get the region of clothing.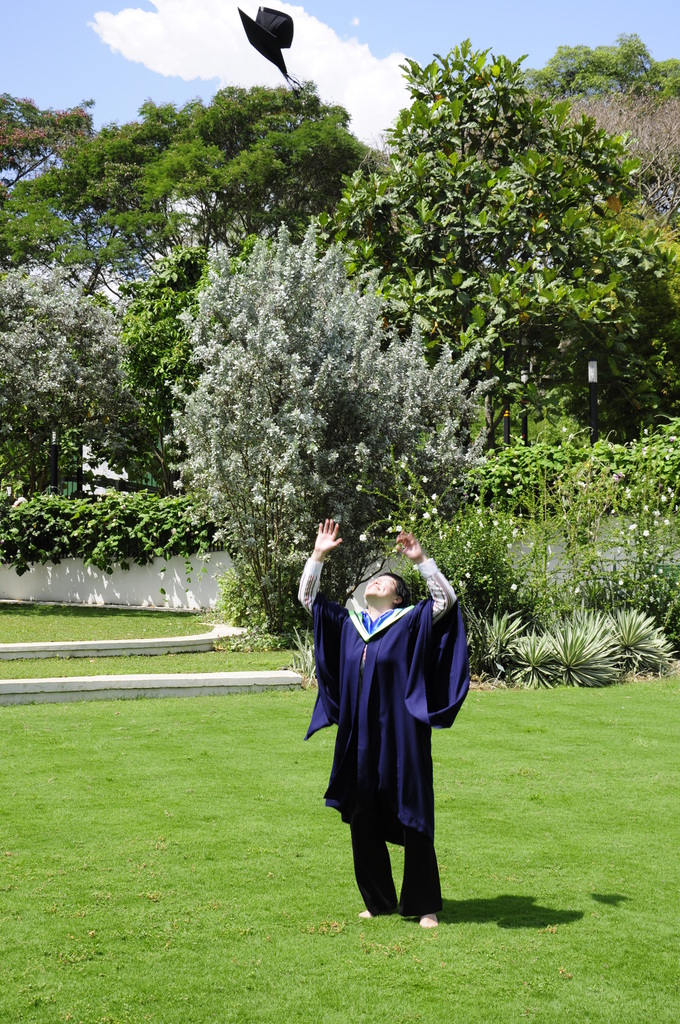
(left=316, top=564, right=470, bottom=900).
